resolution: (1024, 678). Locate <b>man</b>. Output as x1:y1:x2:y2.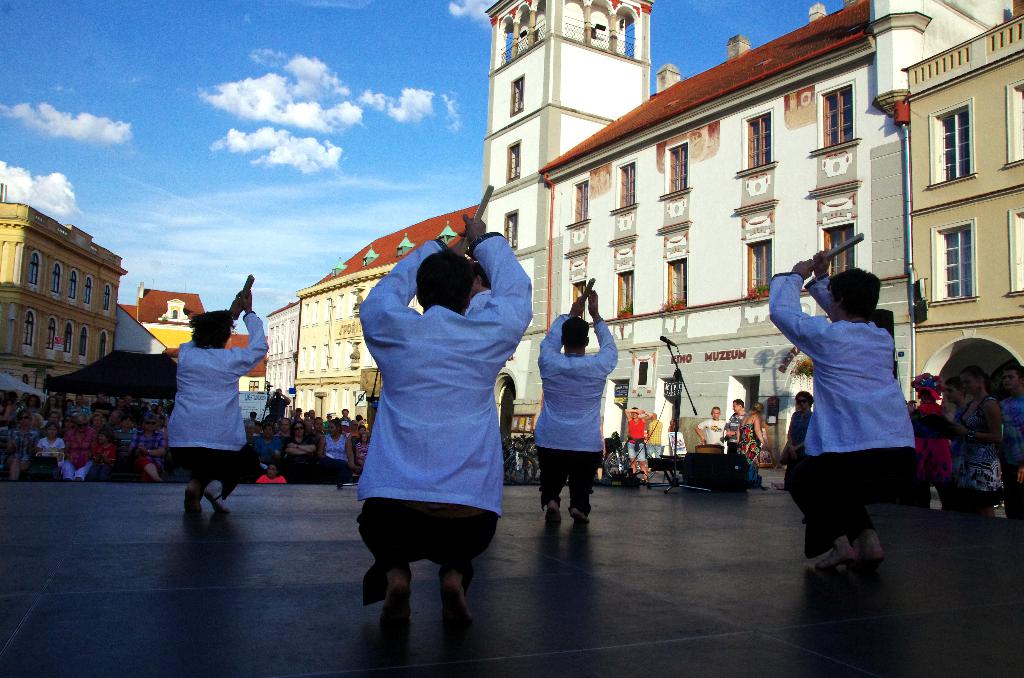
165:284:267:517.
